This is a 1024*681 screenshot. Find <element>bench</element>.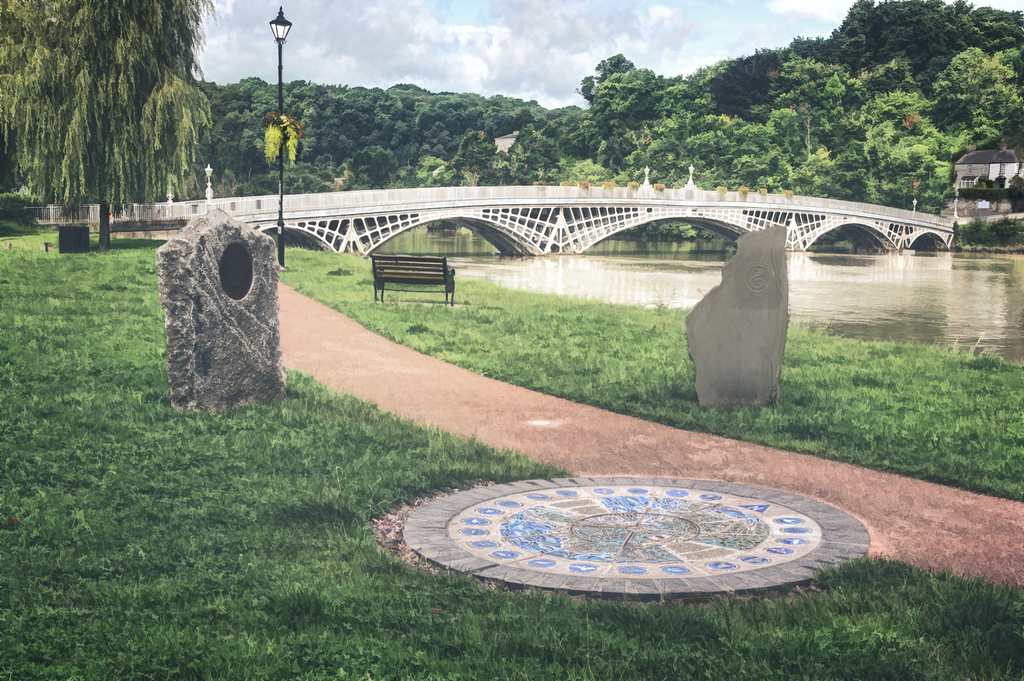
Bounding box: rect(371, 254, 455, 305).
